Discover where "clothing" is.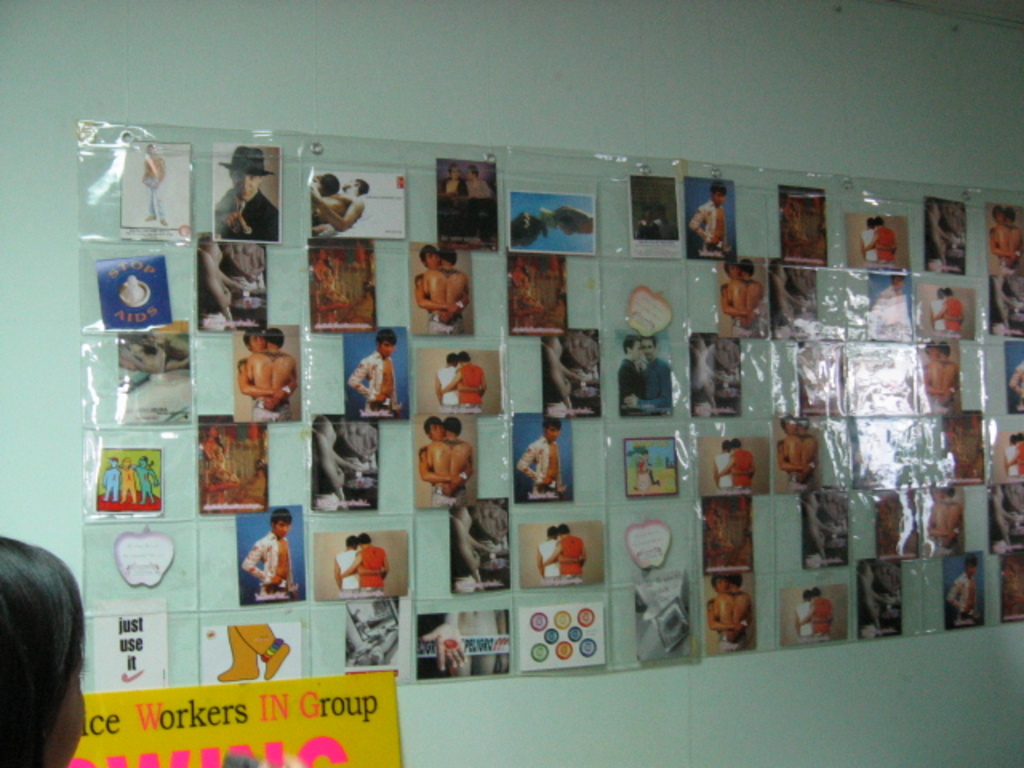
Discovered at {"left": 358, "top": 547, "right": 382, "bottom": 589}.
